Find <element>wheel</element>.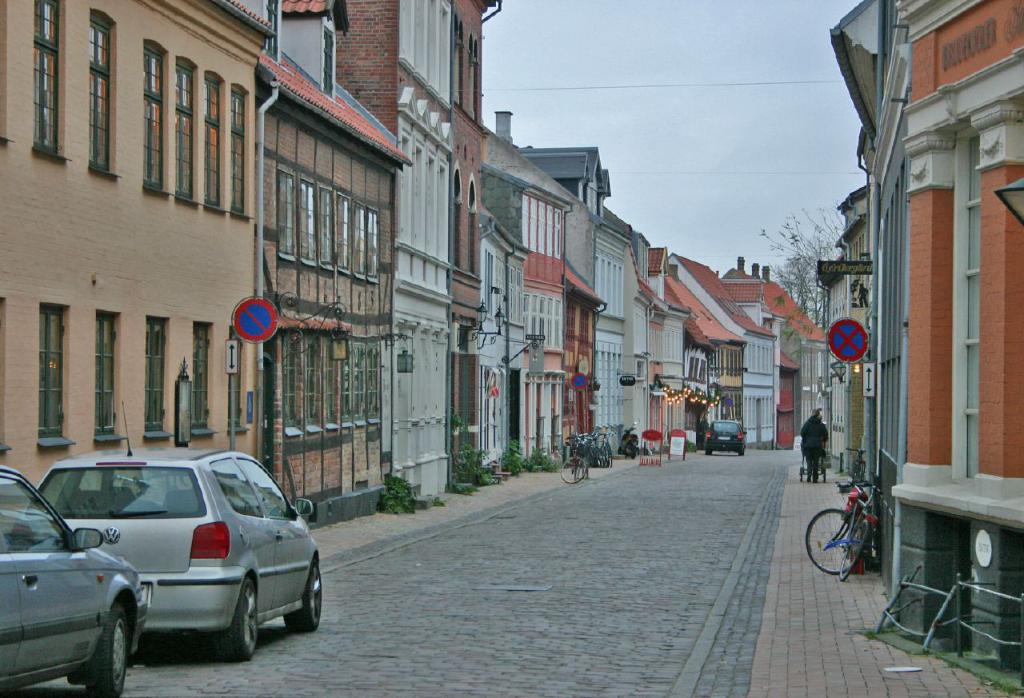
(left=88, top=608, right=126, bottom=697).
